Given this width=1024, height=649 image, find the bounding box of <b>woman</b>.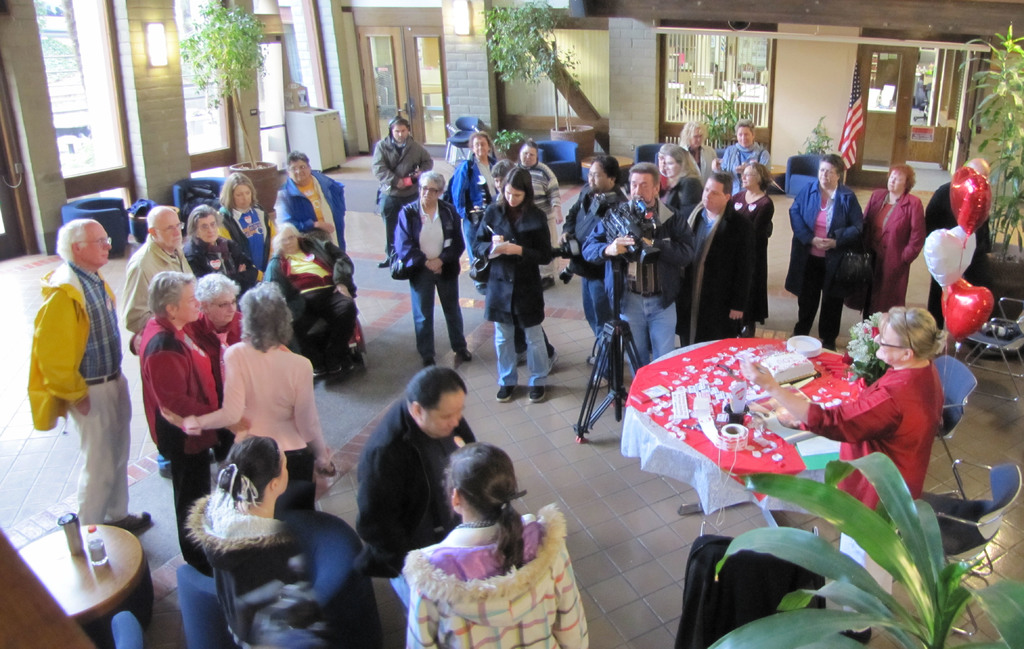
select_region(127, 271, 244, 460).
